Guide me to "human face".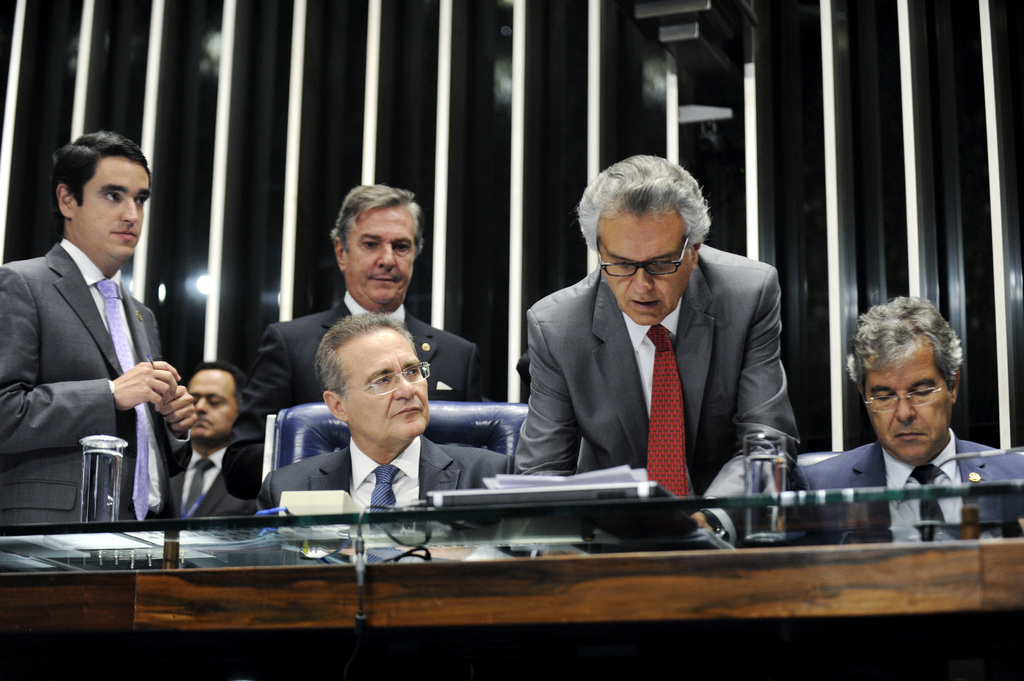
Guidance: Rect(346, 330, 428, 440).
